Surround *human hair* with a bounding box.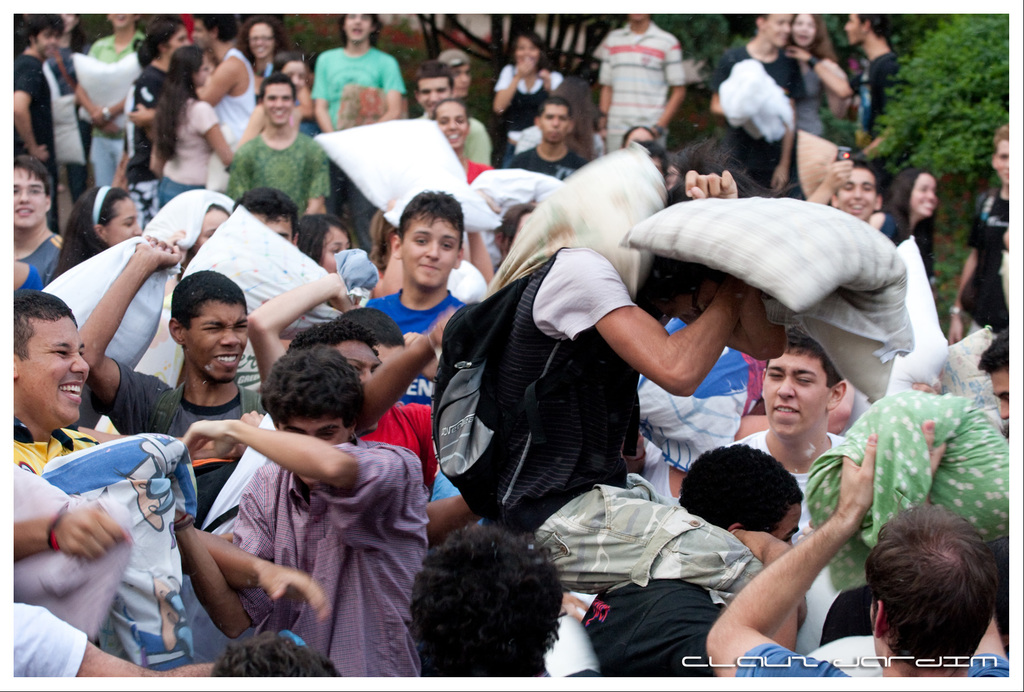
<region>235, 19, 287, 58</region>.
